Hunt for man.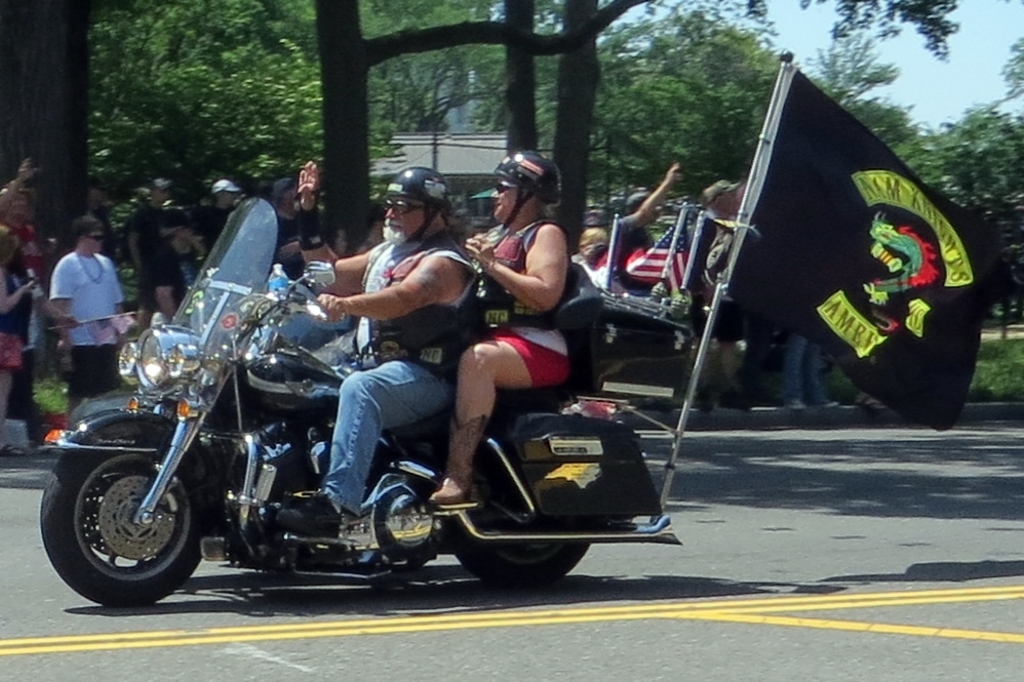
Hunted down at box=[148, 205, 199, 315].
